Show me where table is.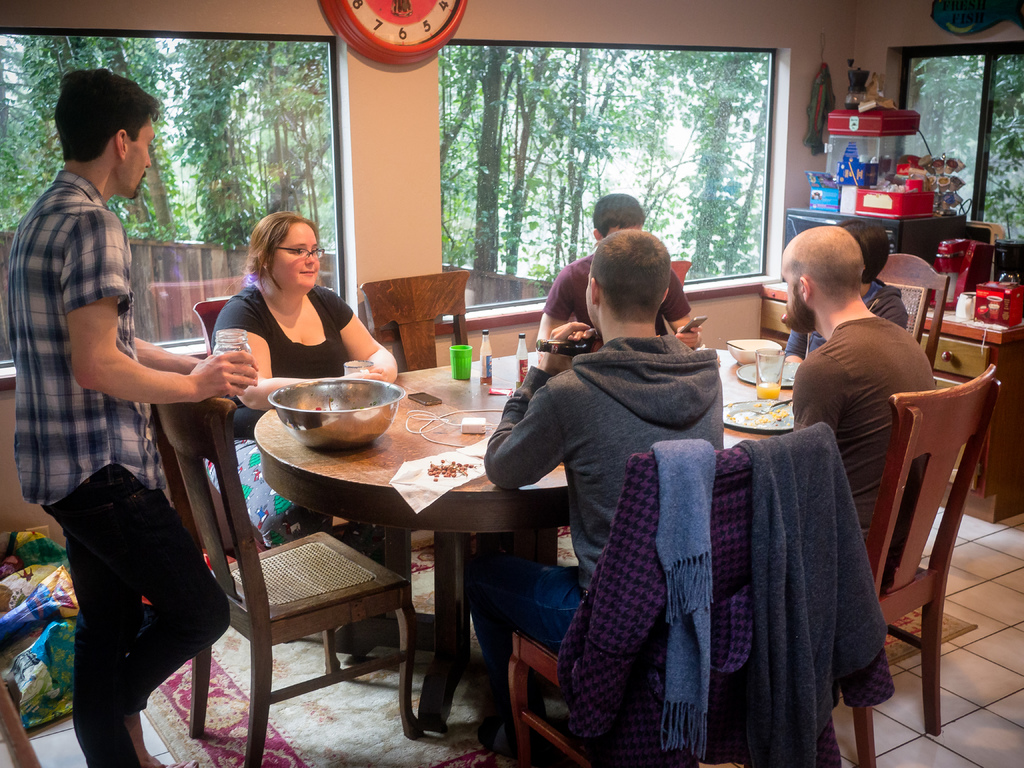
table is at BBox(250, 348, 804, 736).
